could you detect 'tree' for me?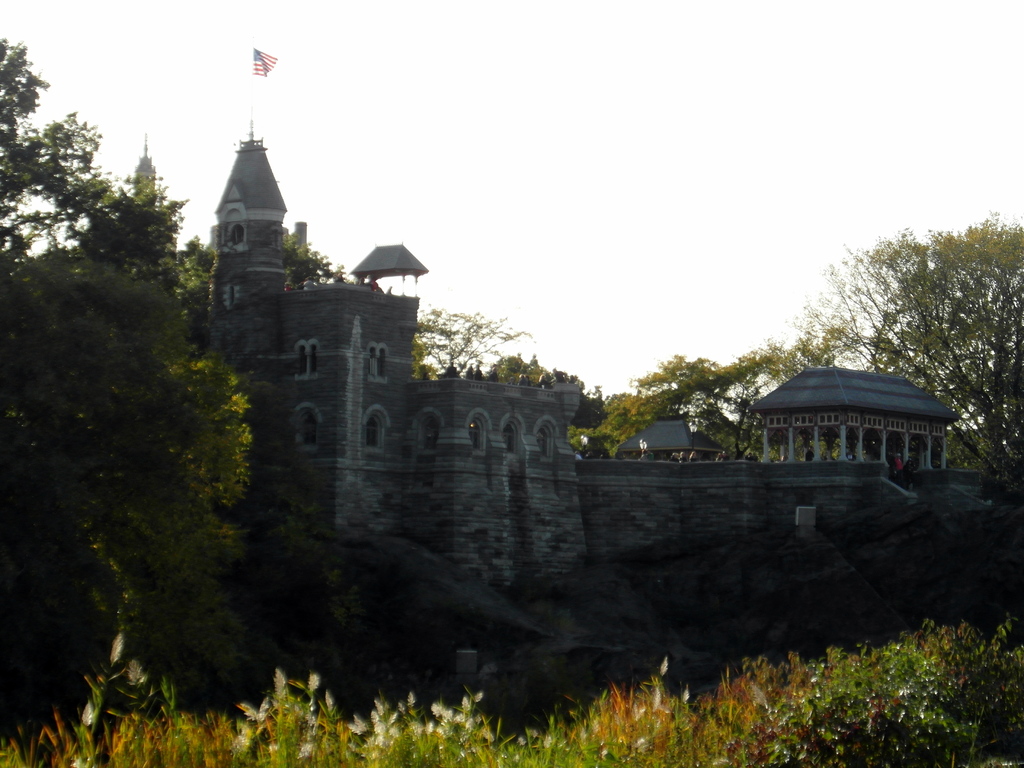
Detection result: <region>800, 213, 1023, 479</region>.
